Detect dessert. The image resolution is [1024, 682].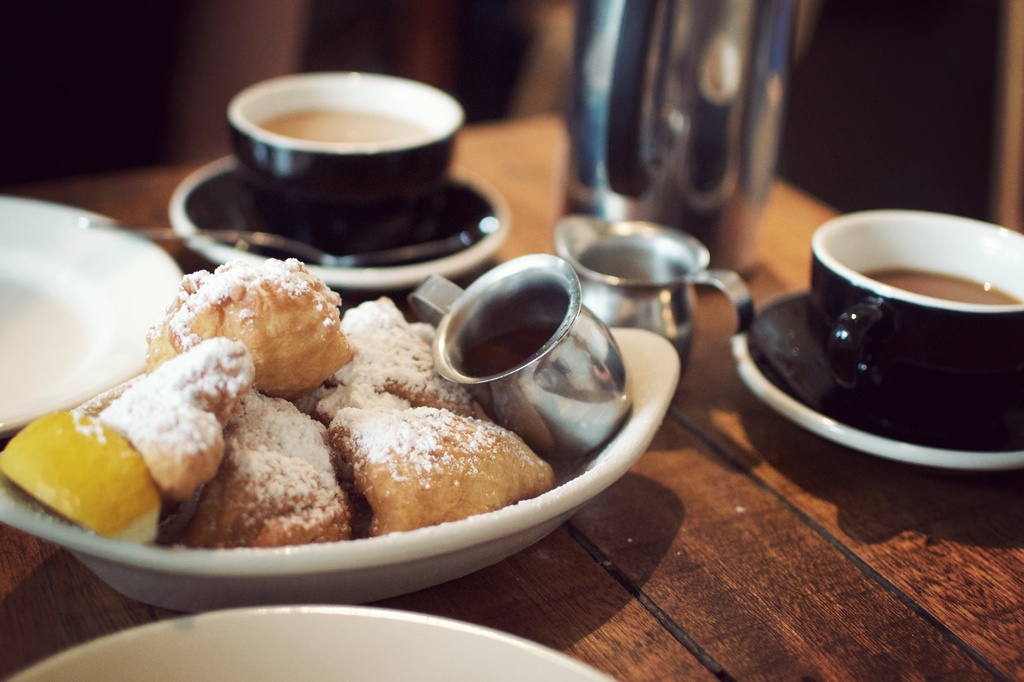
87 335 257 499.
